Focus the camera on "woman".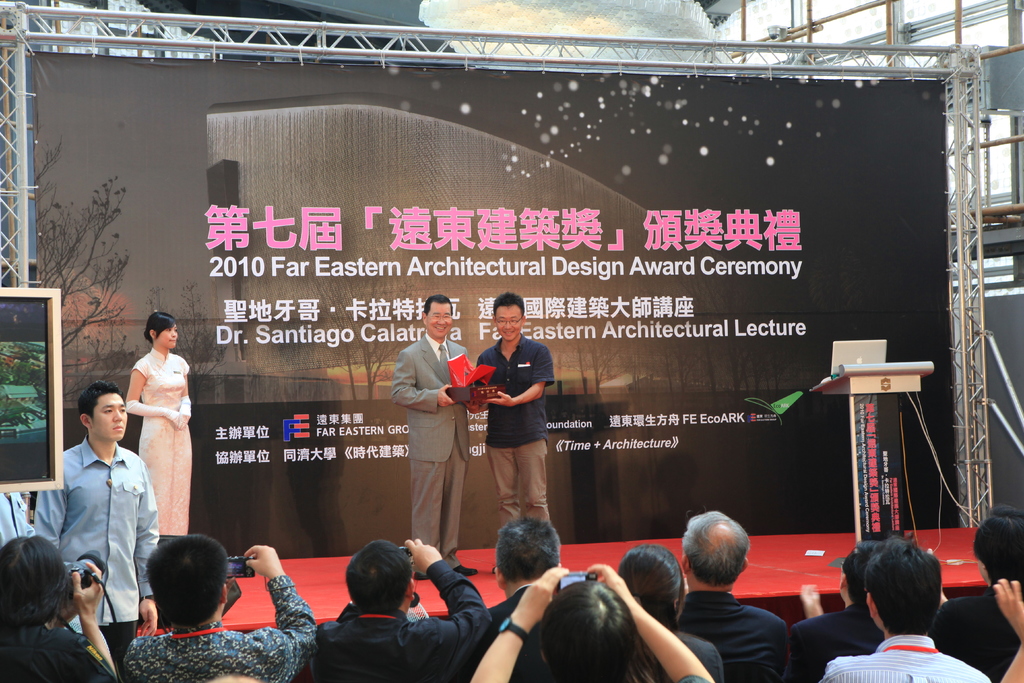
Focus region: 124, 315, 190, 541.
